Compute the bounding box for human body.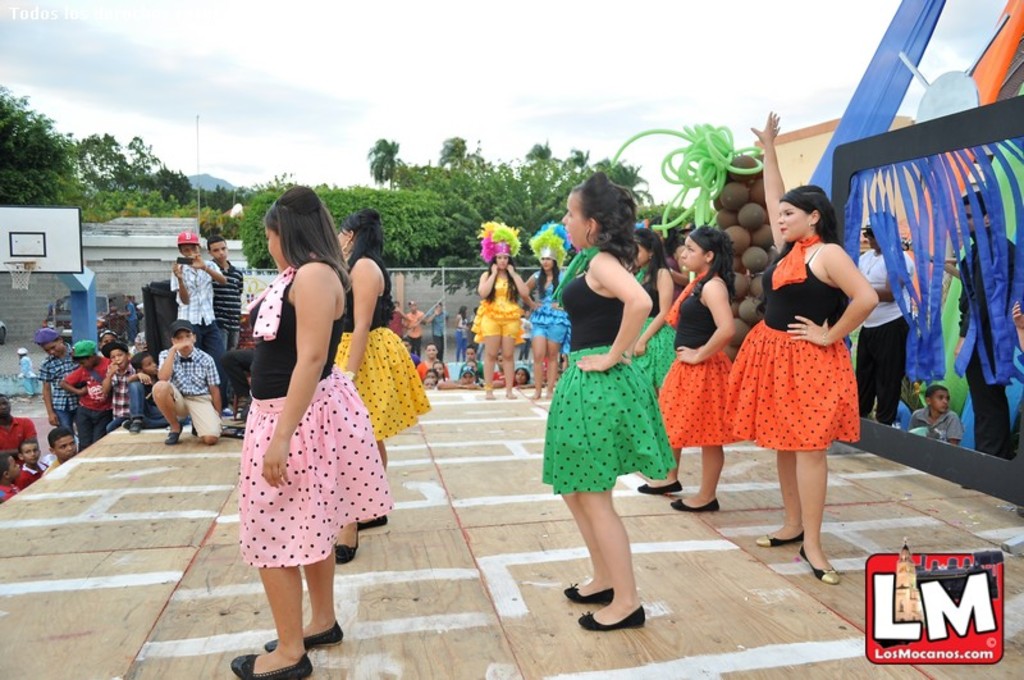
(718,232,879,585).
